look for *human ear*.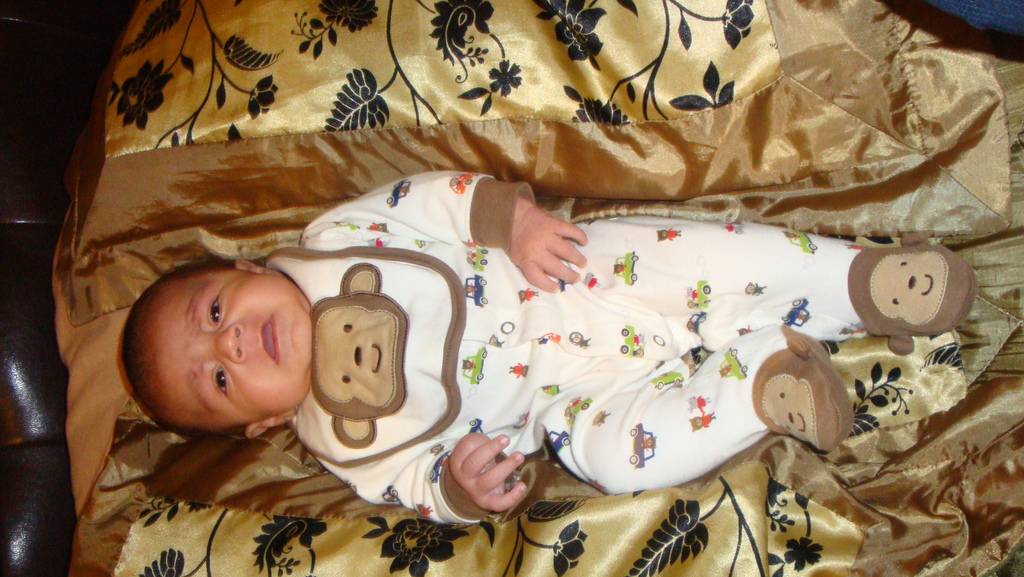
Found: region(234, 258, 283, 277).
